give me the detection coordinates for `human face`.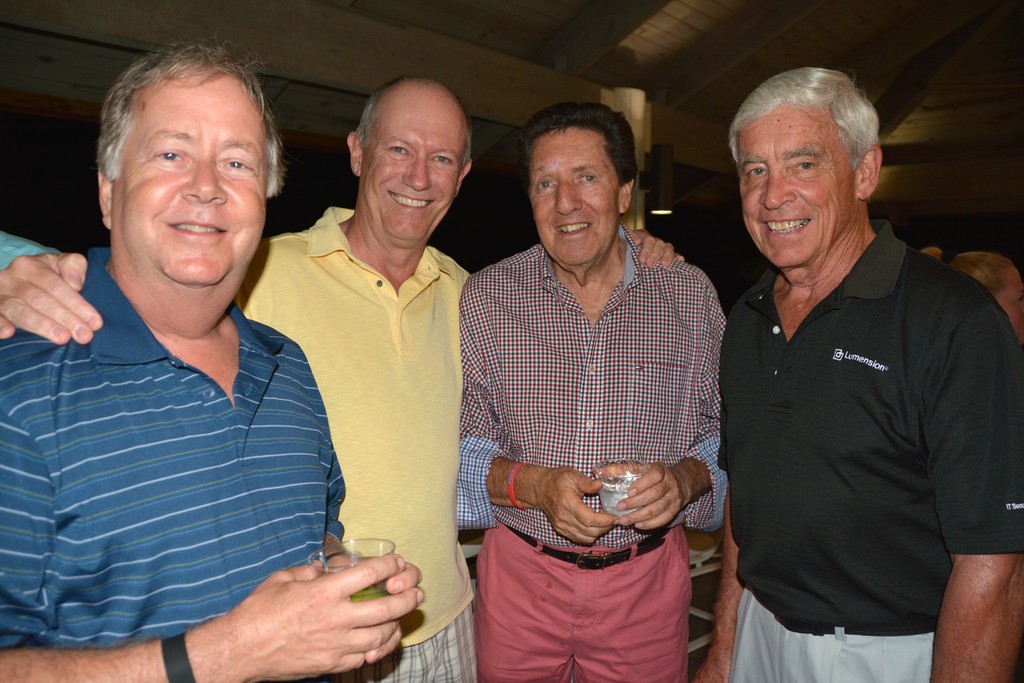
525, 128, 619, 265.
